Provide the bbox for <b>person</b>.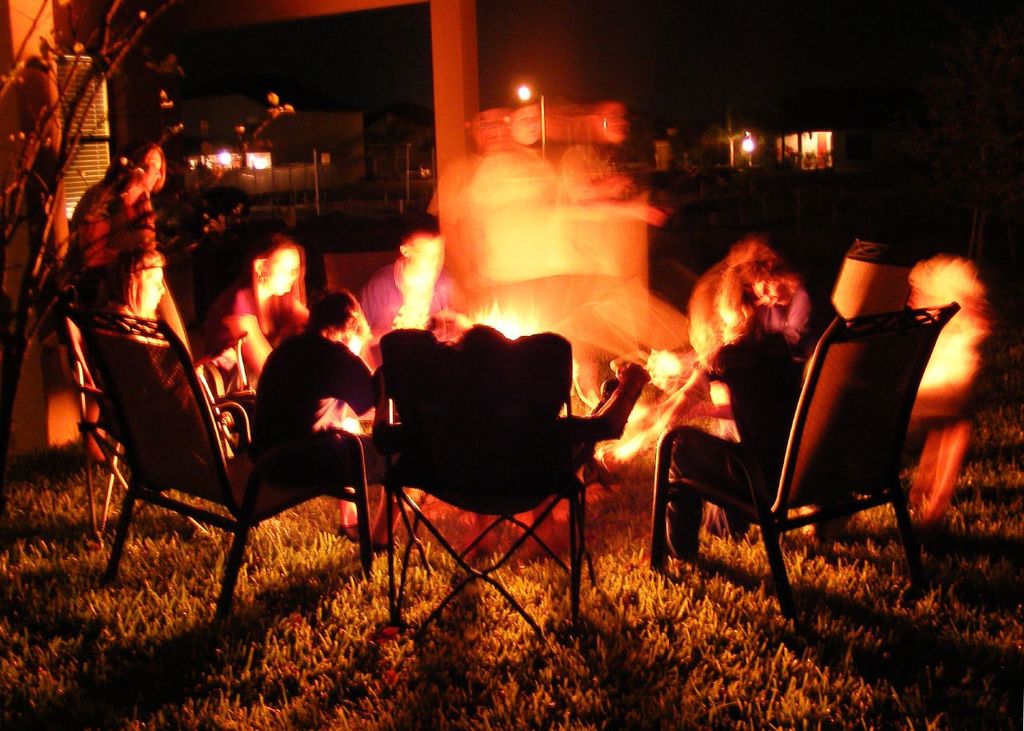
BBox(66, 143, 176, 360).
